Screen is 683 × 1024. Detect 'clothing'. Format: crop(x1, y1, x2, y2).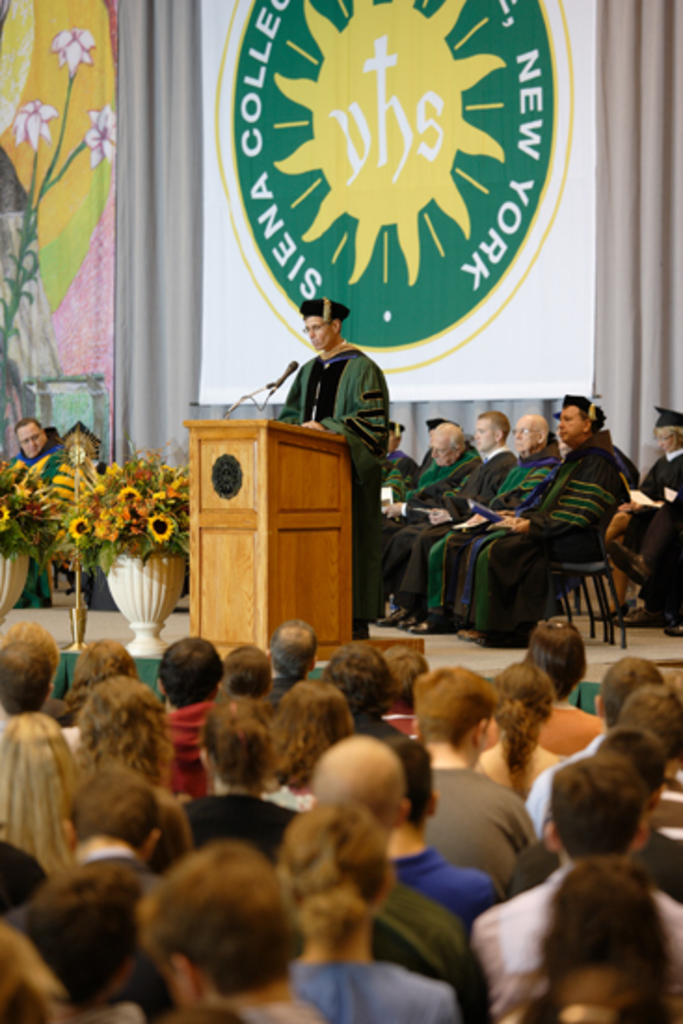
crop(385, 700, 419, 741).
